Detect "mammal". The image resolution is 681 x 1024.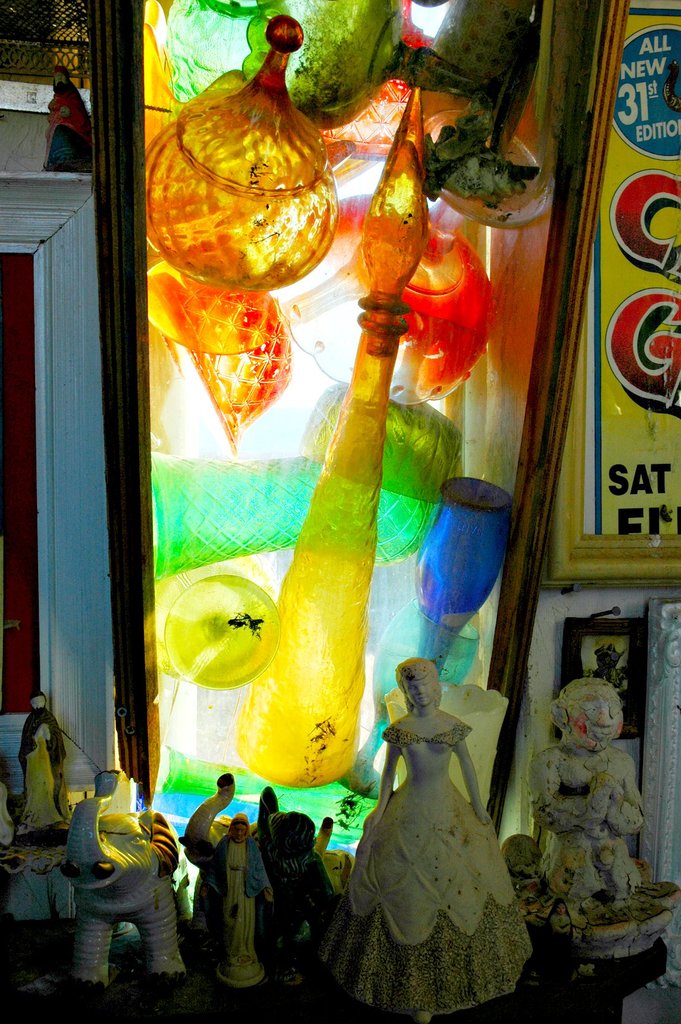
box=[56, 765, 191, 989].
